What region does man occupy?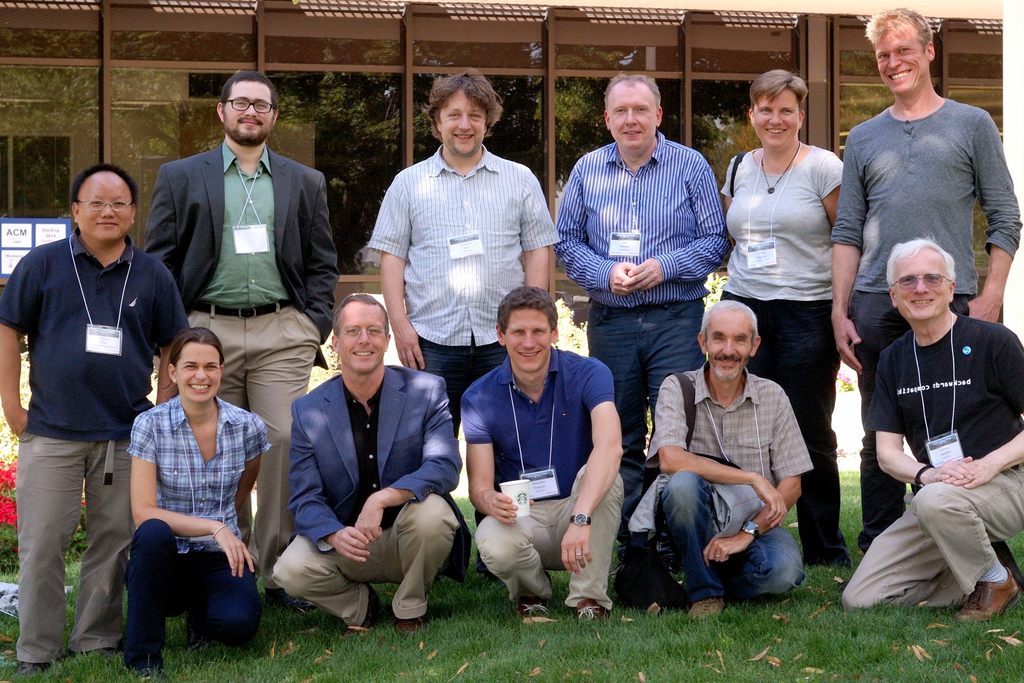
[x1=837, y1=232, x2=1023, y2=623].
